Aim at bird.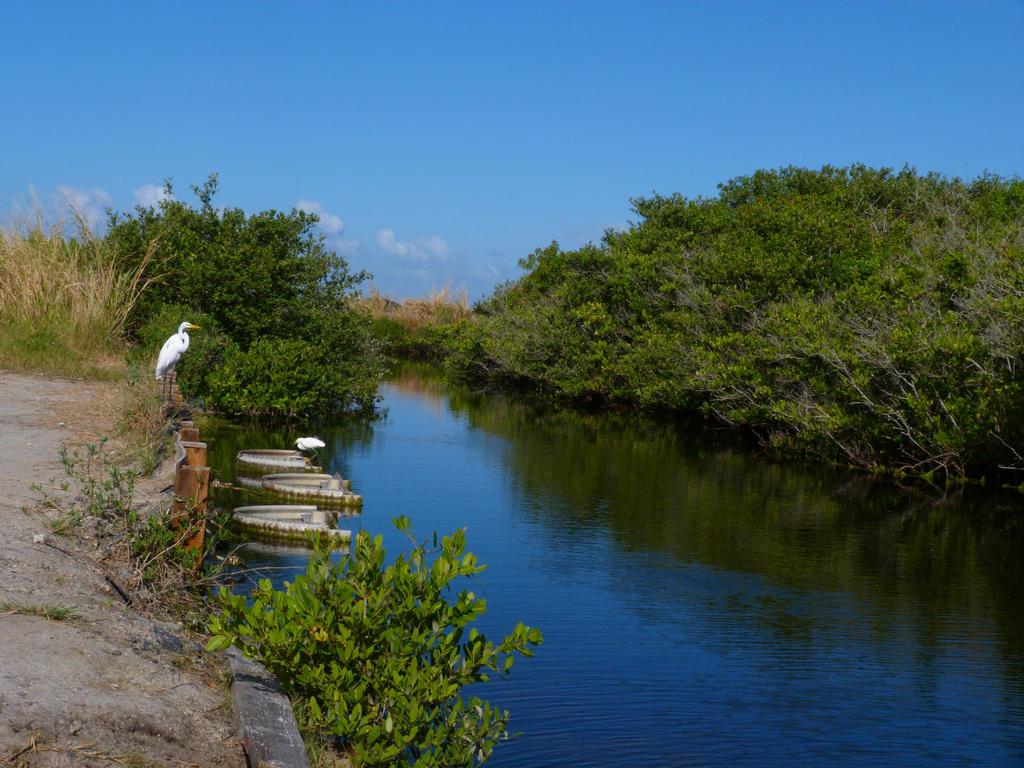
Aimed at 292, 436, 326, 467.
